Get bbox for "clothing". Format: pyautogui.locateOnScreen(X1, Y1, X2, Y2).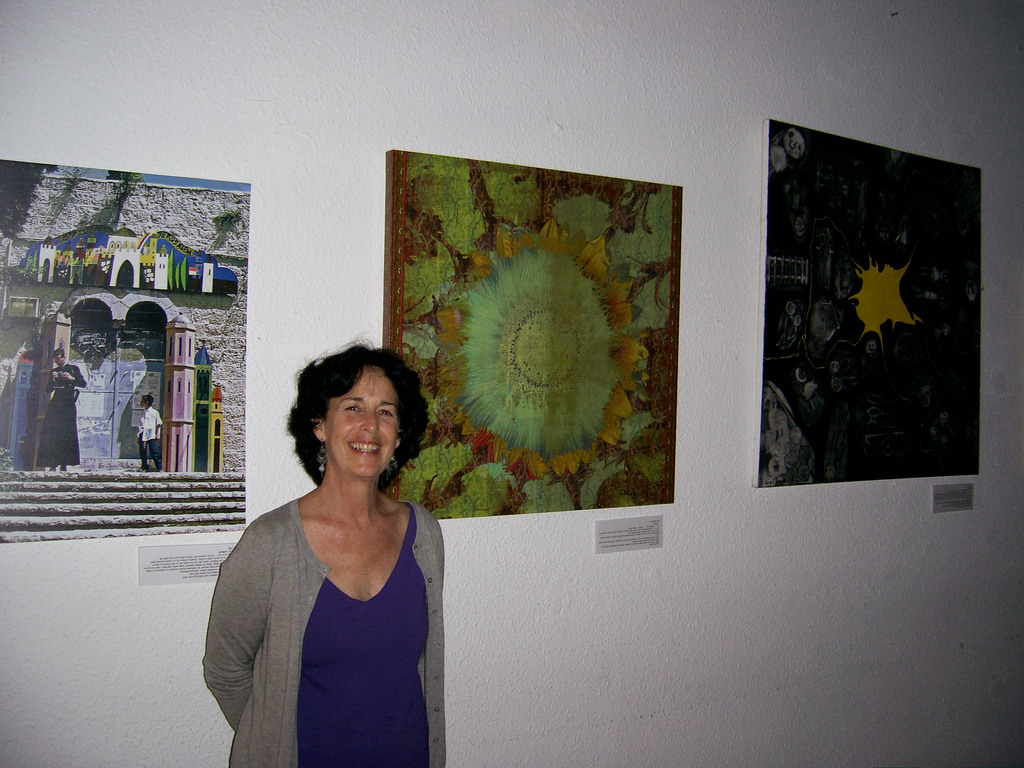
pyautogui.locateOnScreen(136, 404, 164, 468).
